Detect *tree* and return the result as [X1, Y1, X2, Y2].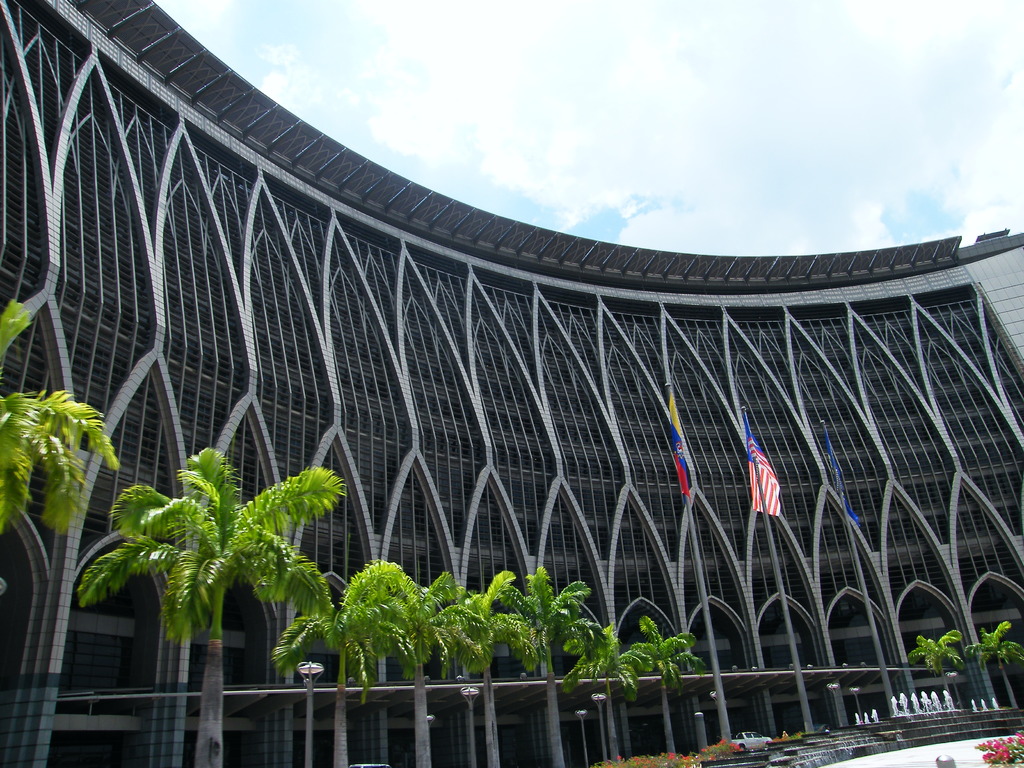
[559, 607, 653, 760].
